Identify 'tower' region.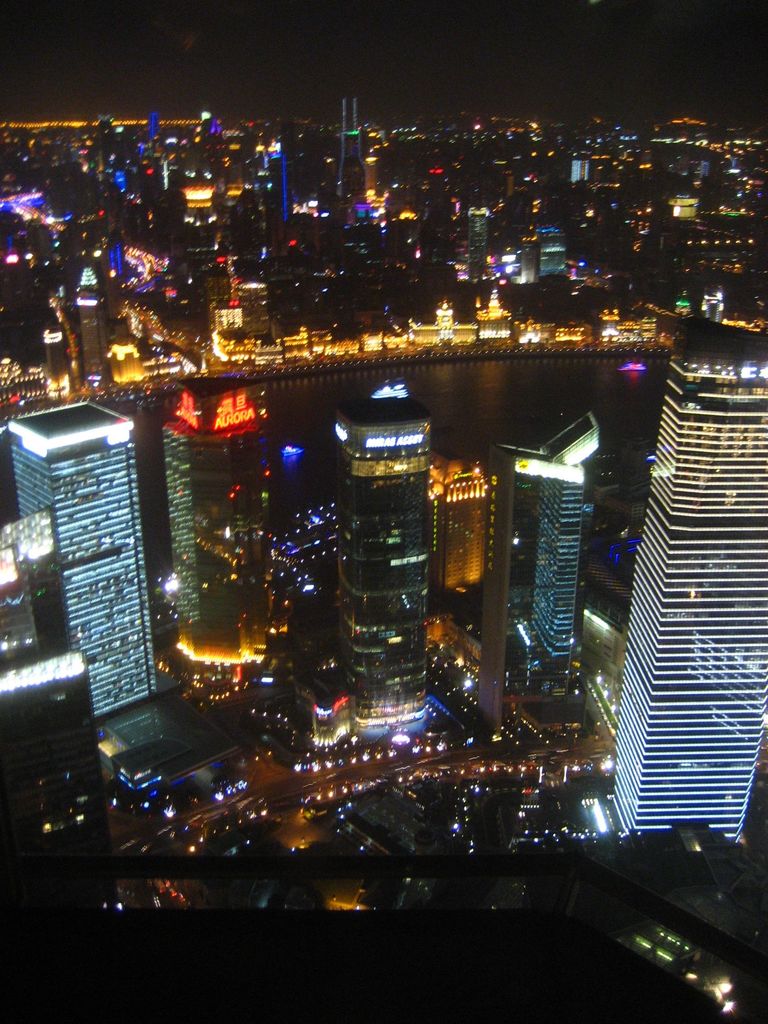
Region: 474:404:609:757.
